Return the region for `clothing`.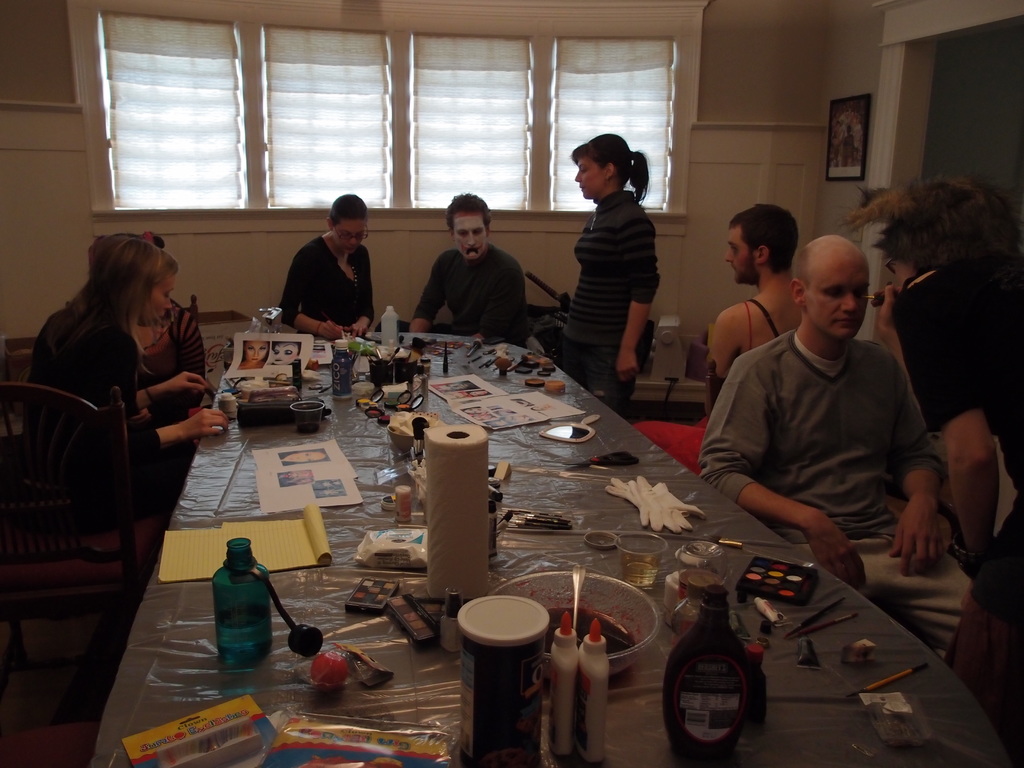
x1=697, y1=284, x2=813, y2=375.
